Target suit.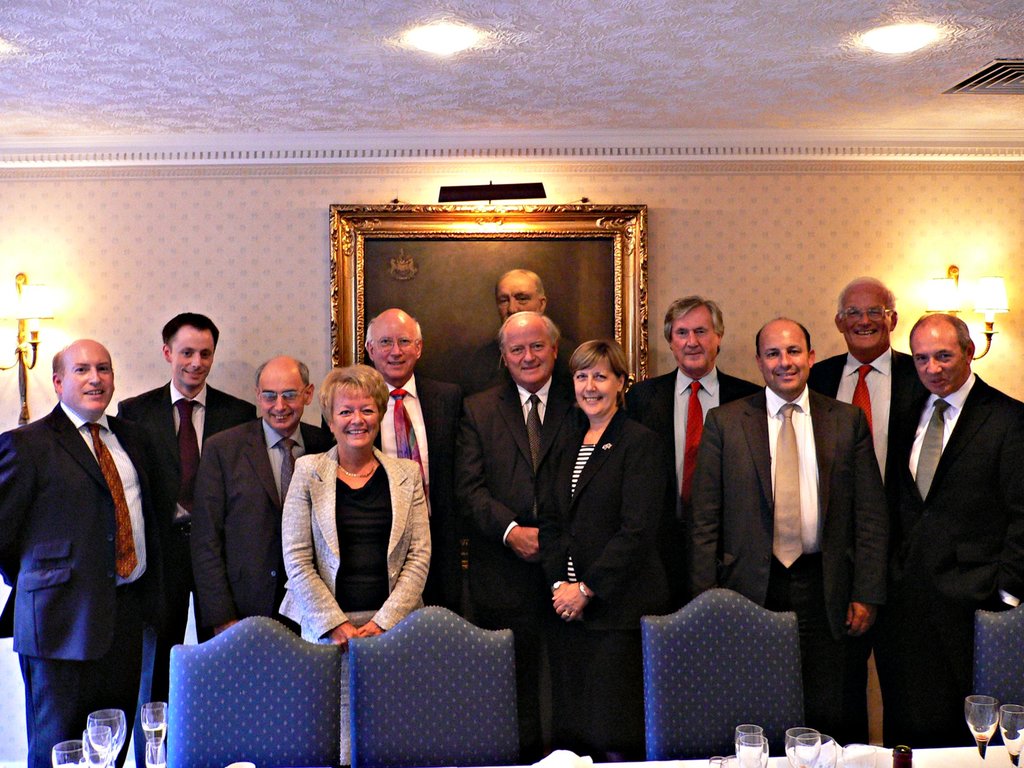
Target region: bbox(624, 363, 772, 557).
